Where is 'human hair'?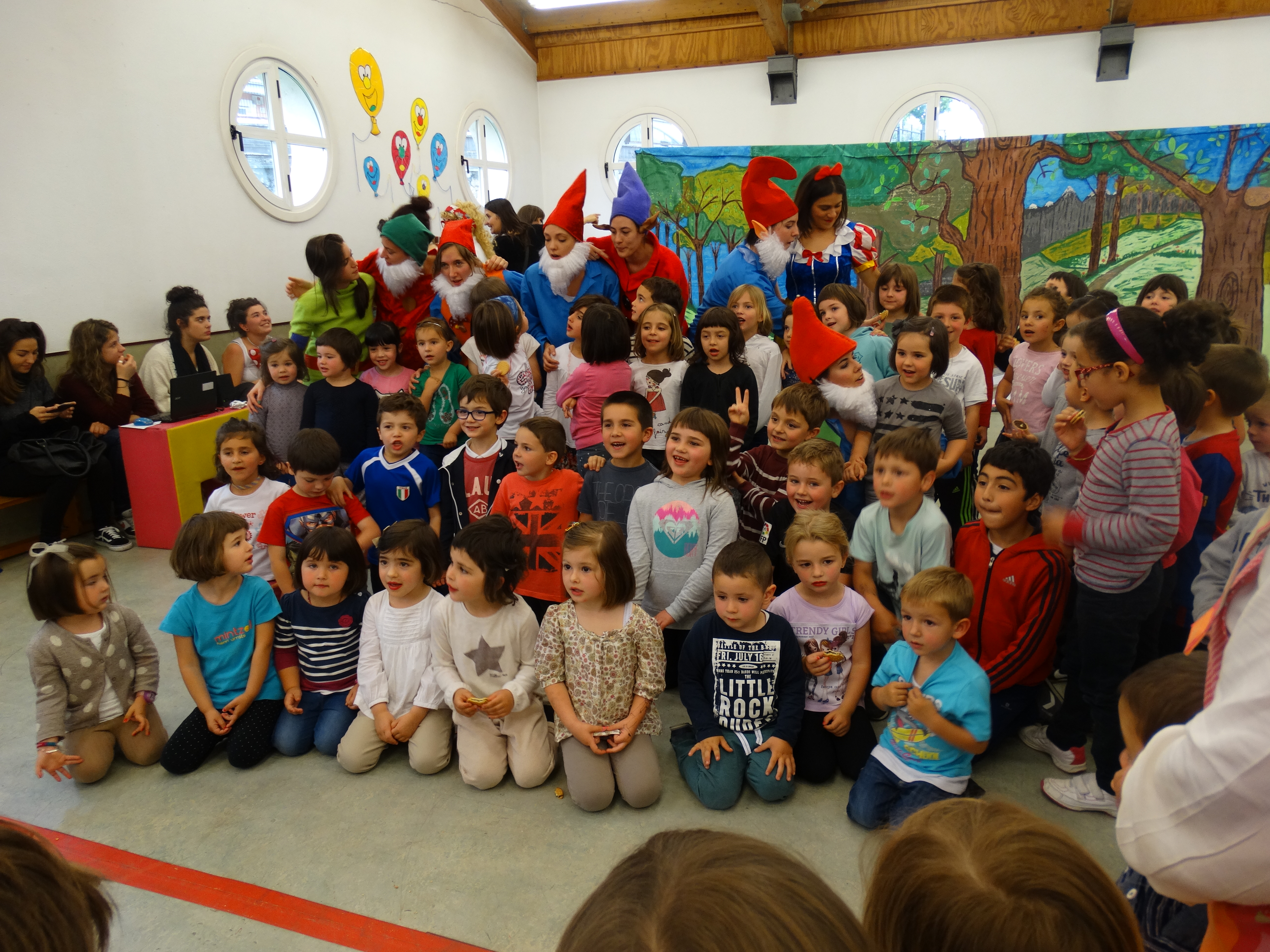
crop(126, 101, 139, 115).
